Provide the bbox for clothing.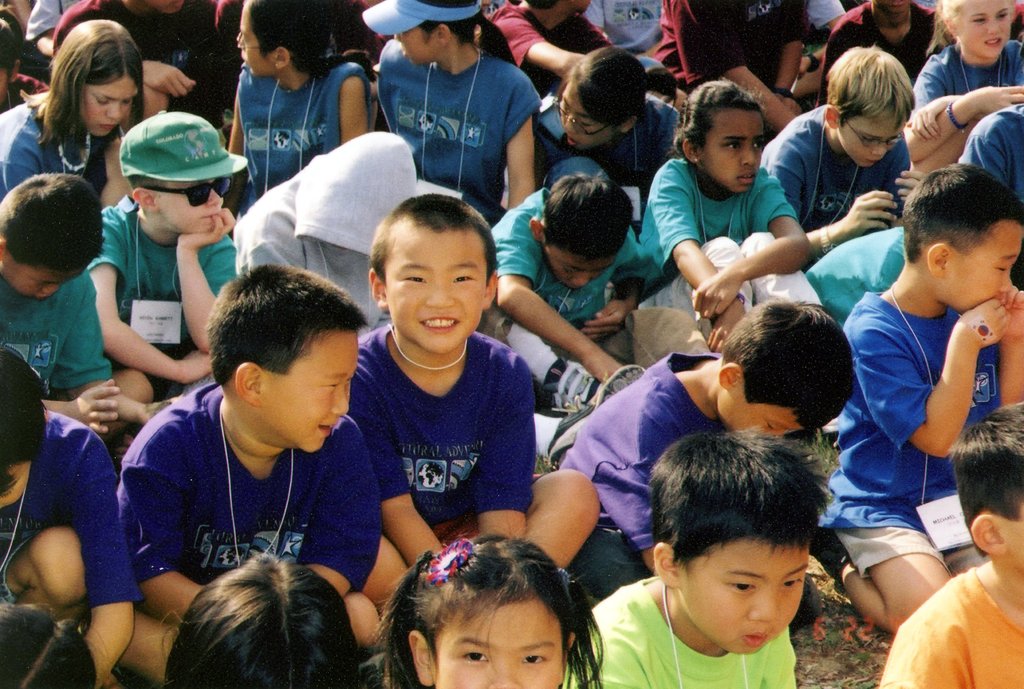
x1=831, y1=248, x2=982, y2=612.
